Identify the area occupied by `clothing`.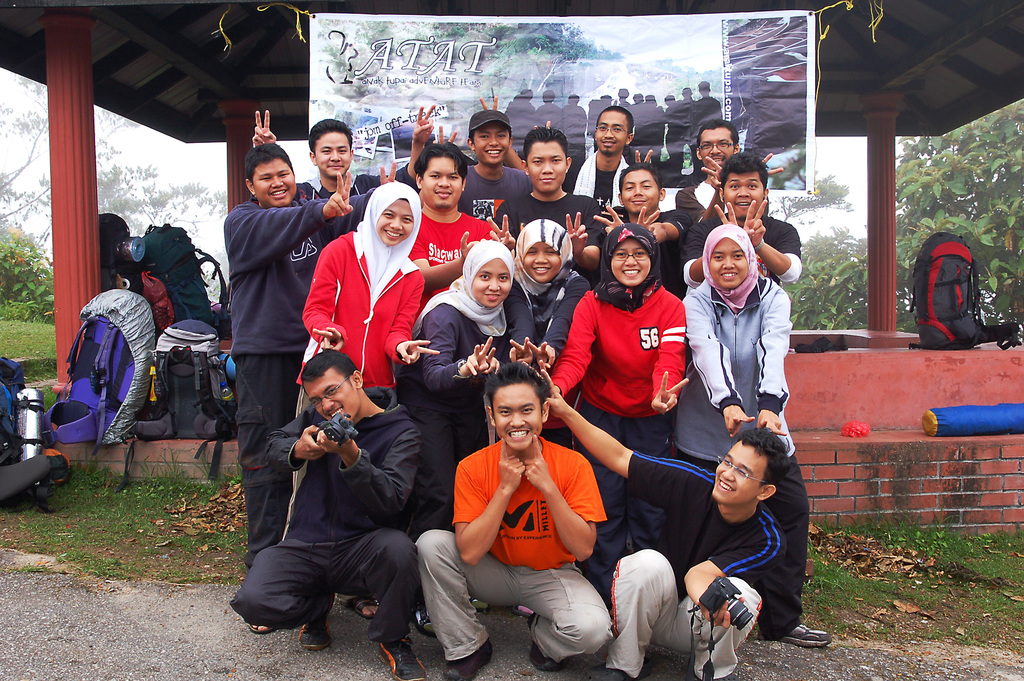
Area: (x1=399, y1=293, x2=505, y2=401).
